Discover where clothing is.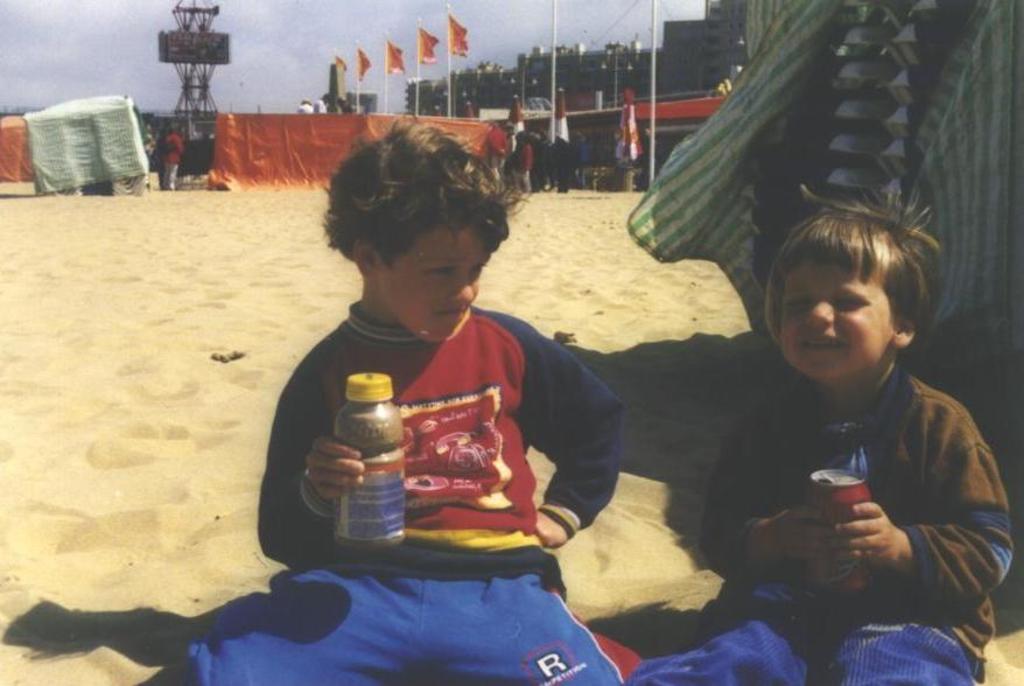
Discovered at bbox(484, 122, 506, 182).
